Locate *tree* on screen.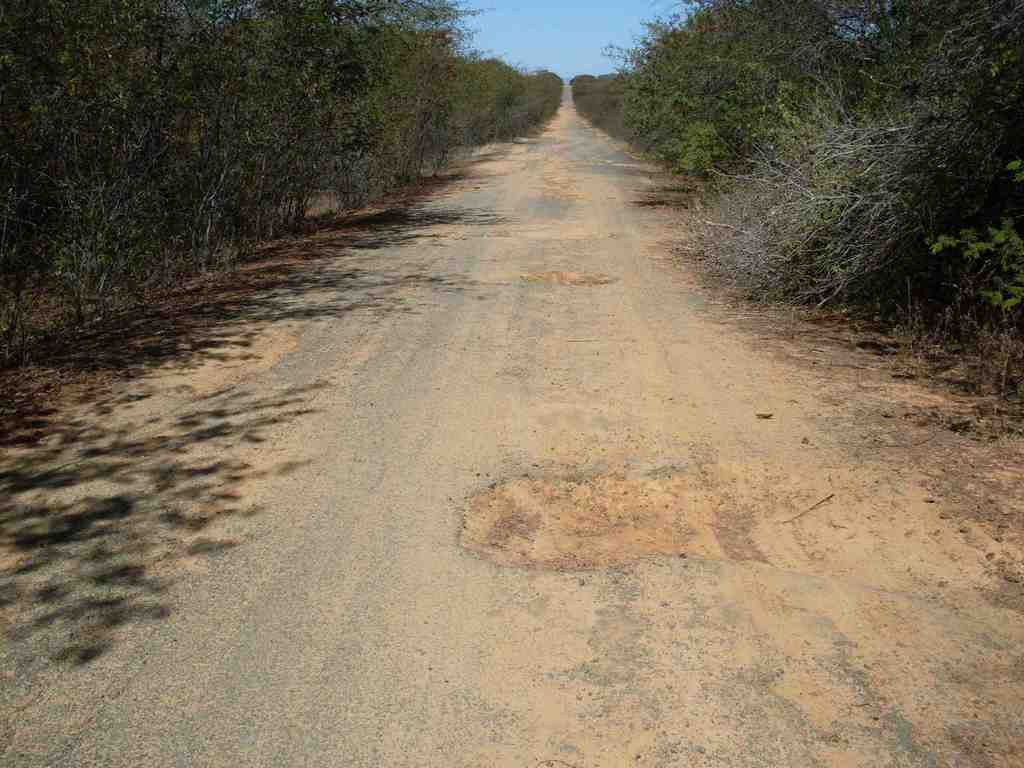
On screen at select_region(0, 0, 264, 351).
